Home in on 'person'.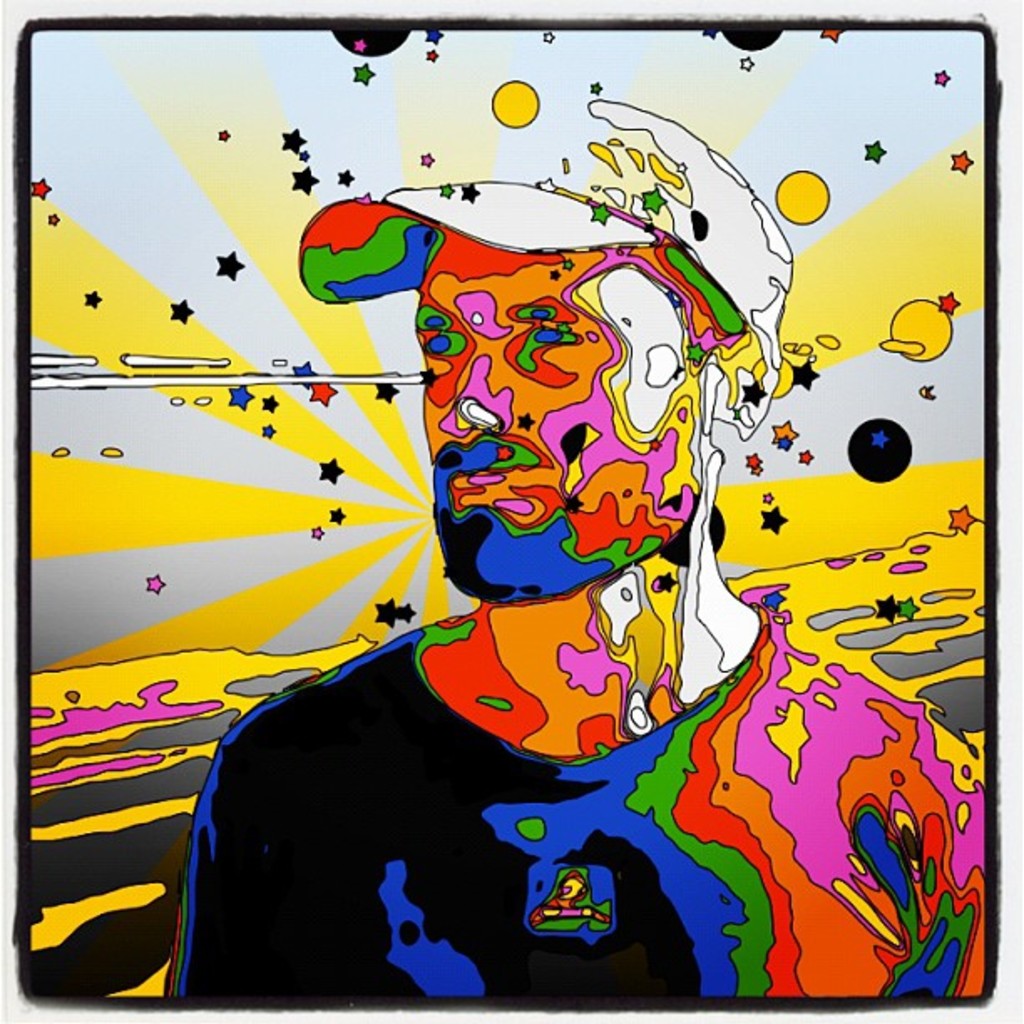
Homed in at bbox(114, 97, 932, 974).
